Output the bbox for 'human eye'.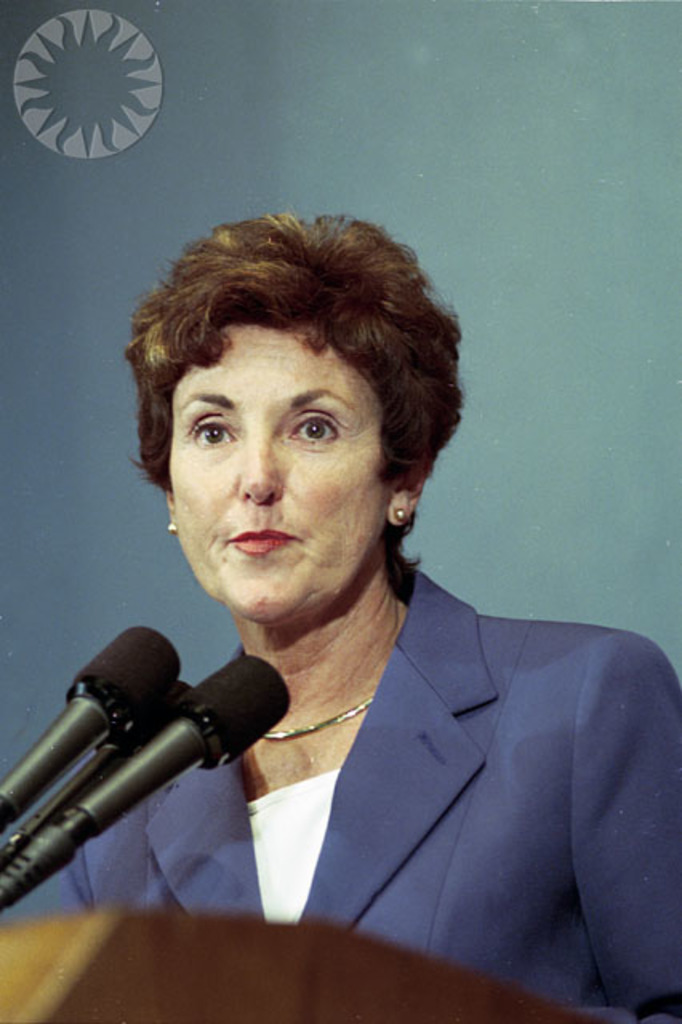
Rect(181, 413, 240, 453).
